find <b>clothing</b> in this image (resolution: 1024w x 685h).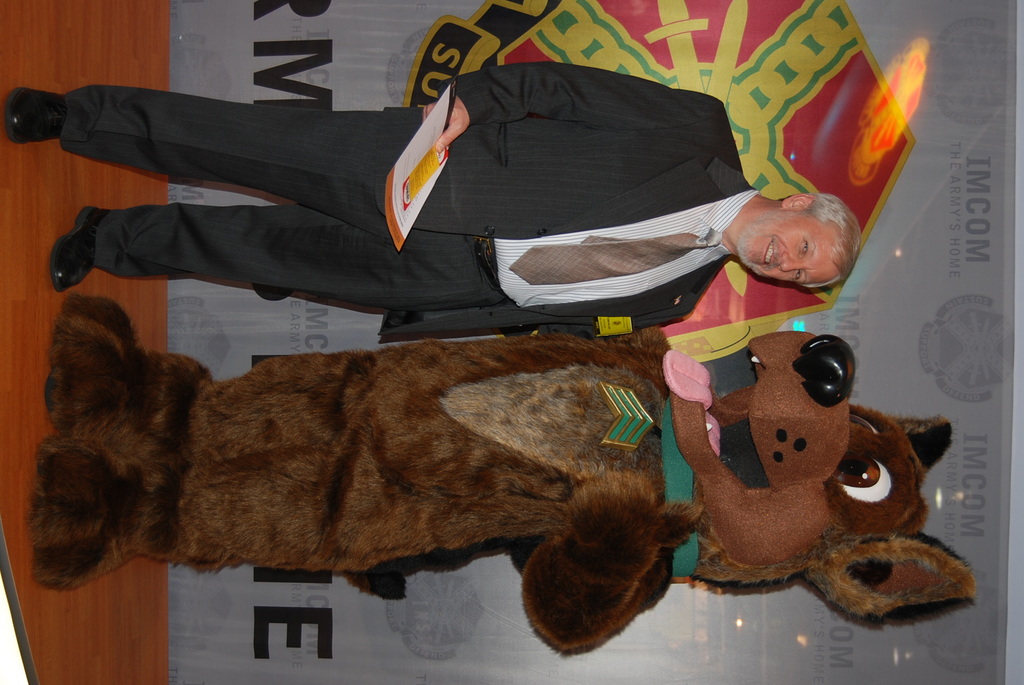
x1=44 y1=29 x2=934 y2=370.
